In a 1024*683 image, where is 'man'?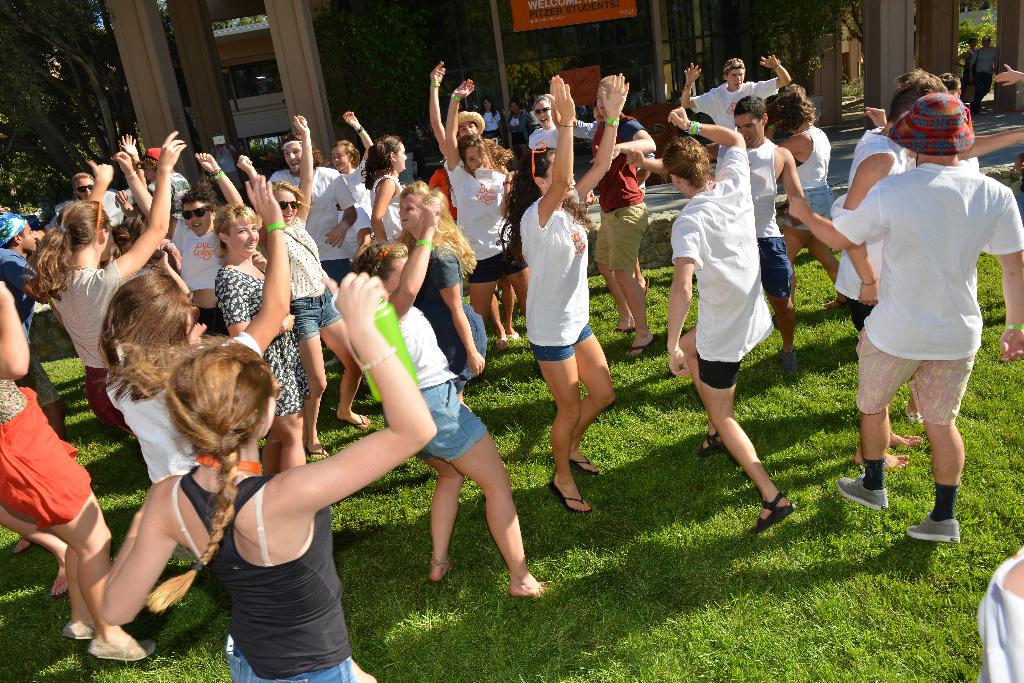
left=973, top=35, right=1000, bottom=110.
